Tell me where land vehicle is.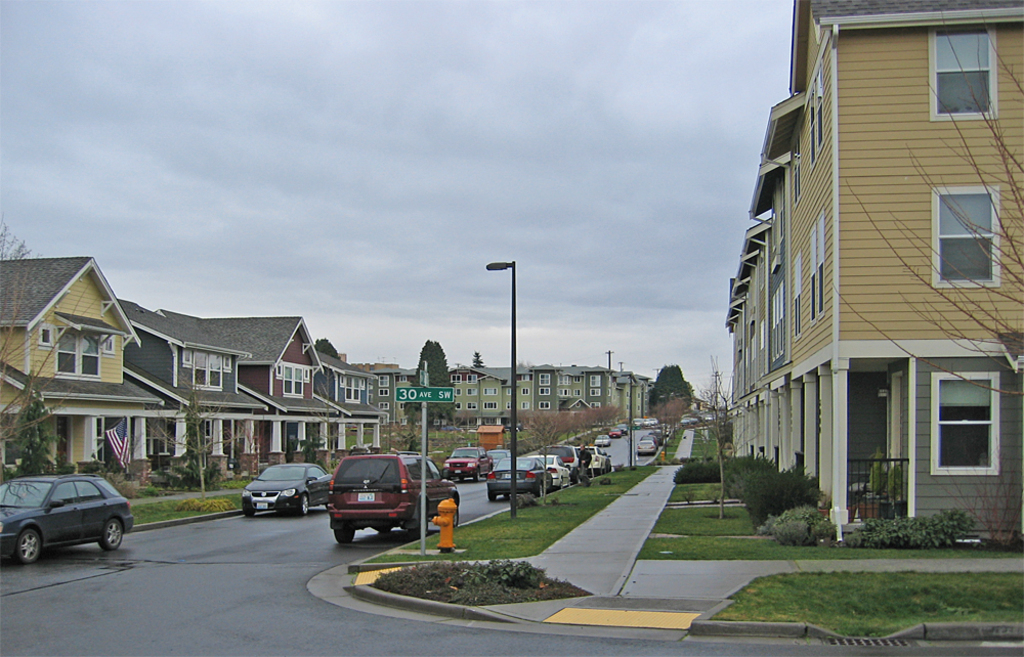
land vehicle is at region(690, 415, 699, 425).
